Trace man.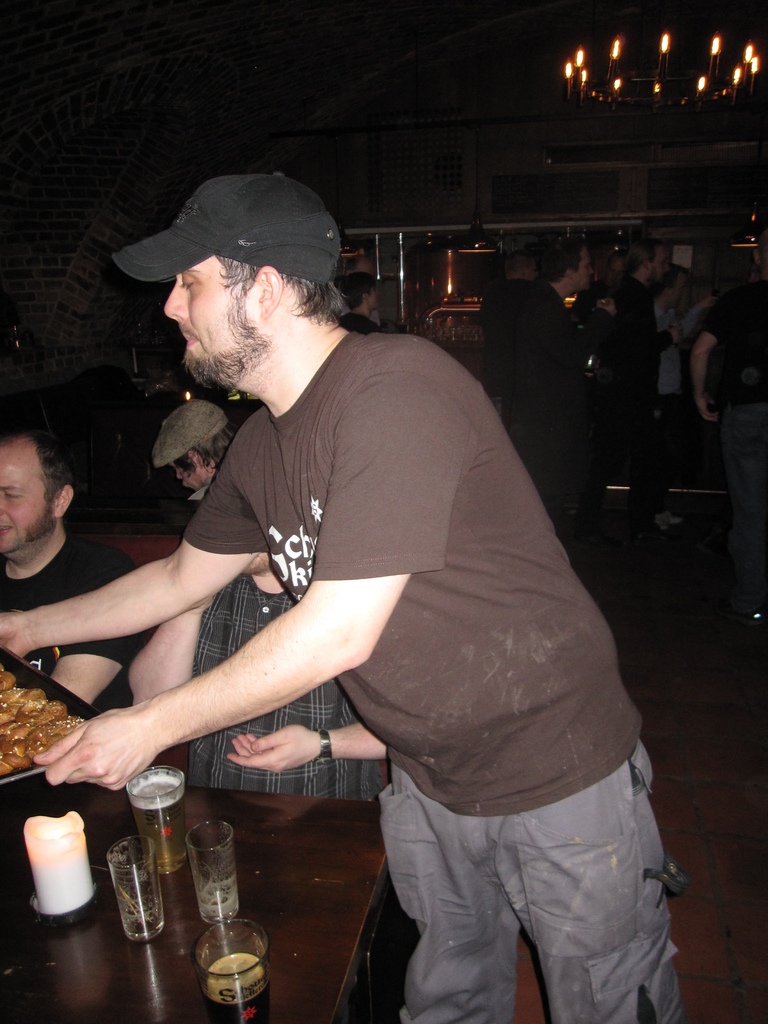
Traced to [left=154, top=399, right=239, bottom=502].
